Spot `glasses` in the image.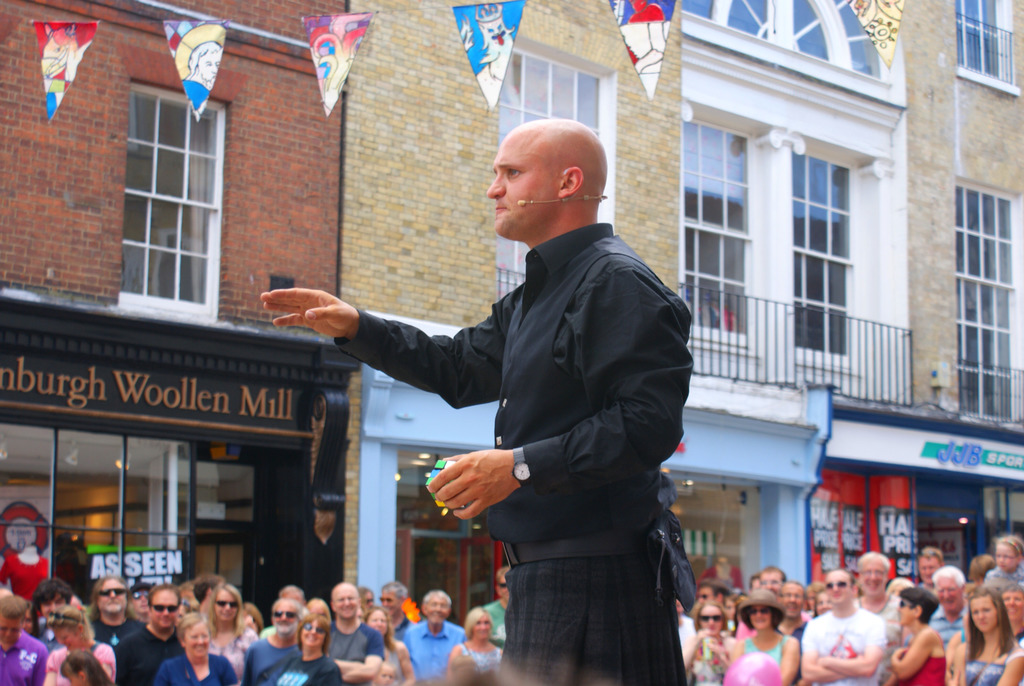
`glasses` found at bbox(378, 597, 401, 605).
